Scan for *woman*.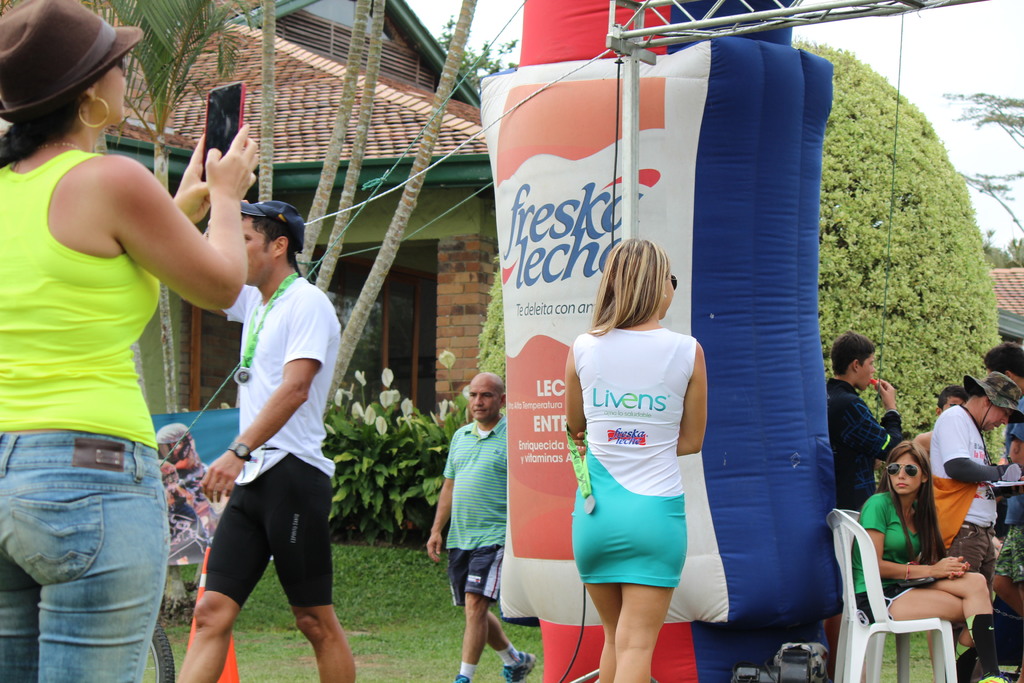
Scan result: <bbox>0, 0, 265, 682</bbox>.
